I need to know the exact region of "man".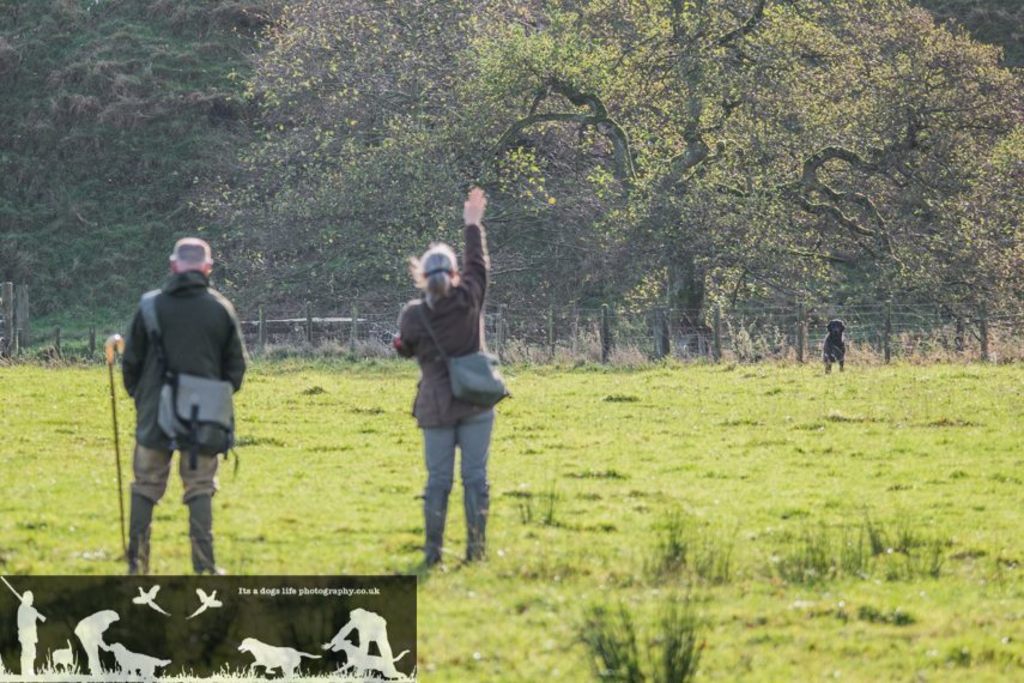
Region: {"x1": 105, "y1": 240, "x2": 249, "y2": 579}.
